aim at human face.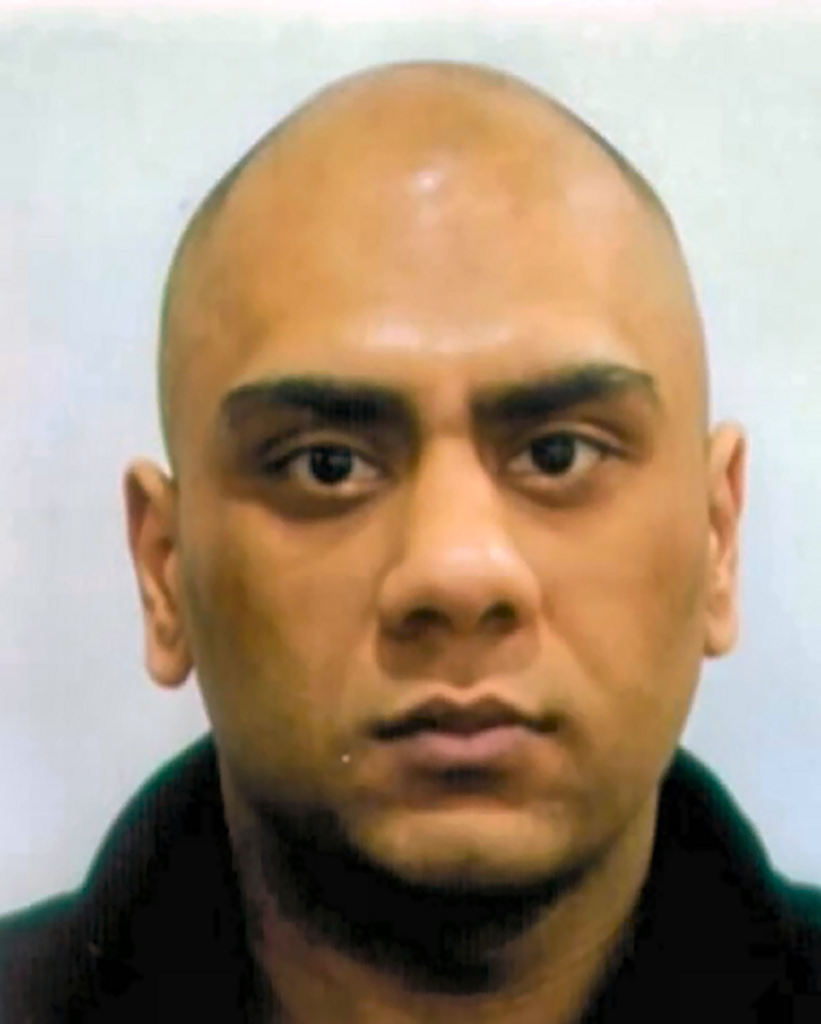
Aimed at bbox=[175, 138, 709, 876].
